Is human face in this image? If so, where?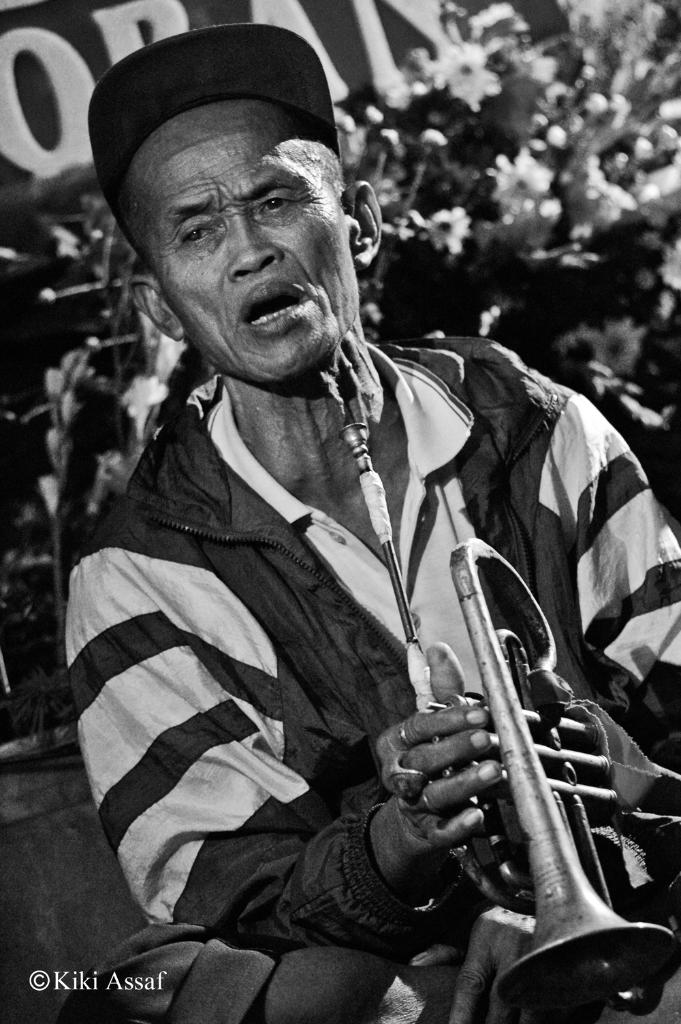
Yes, at bbox(124, 99, 350, 377).
